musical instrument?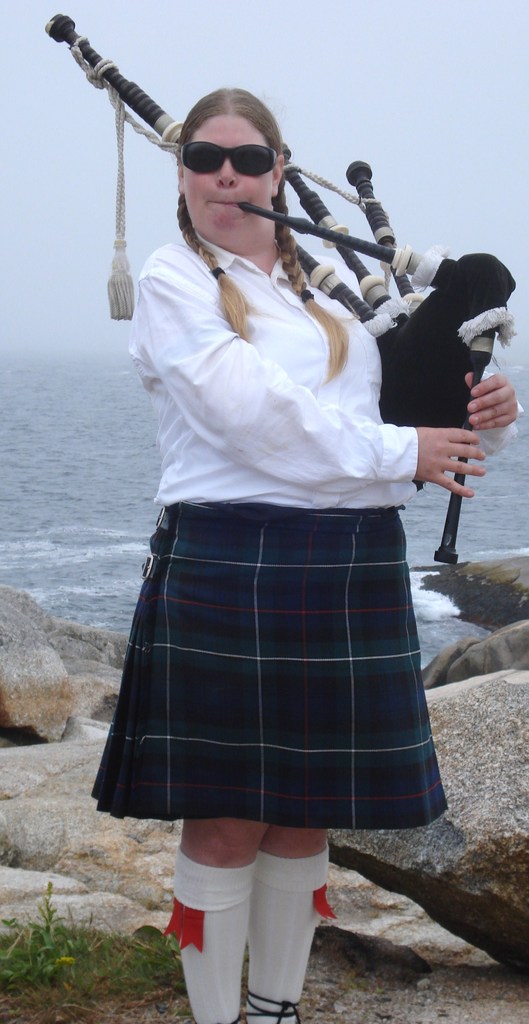
rect(38, 10, 517, 566)
